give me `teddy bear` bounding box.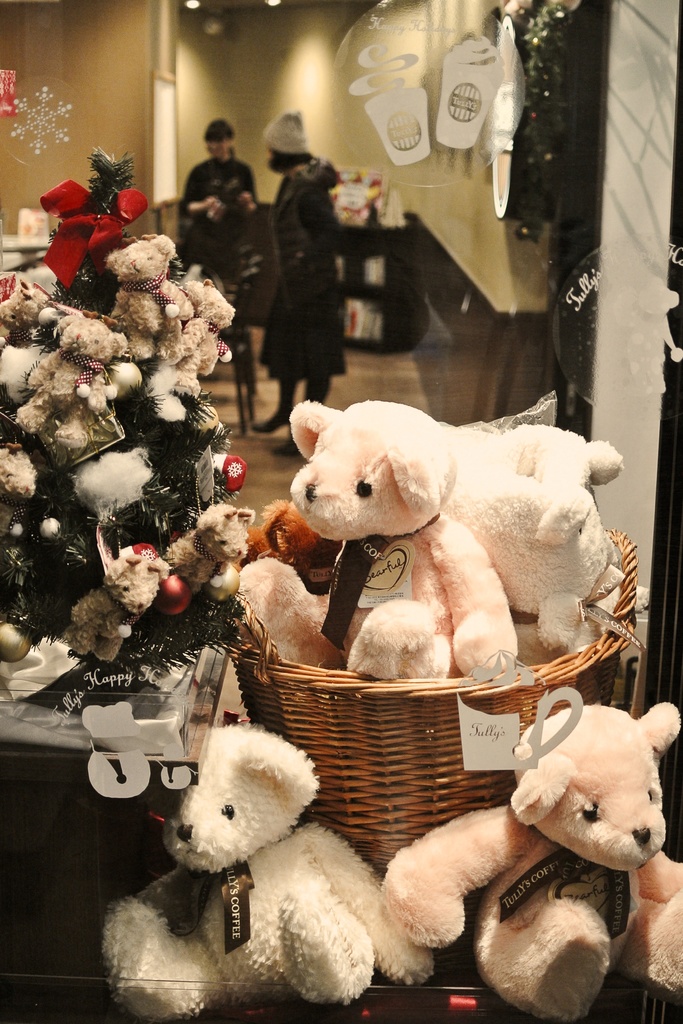
[left=104, top=720, right=437, bottom=1020].
